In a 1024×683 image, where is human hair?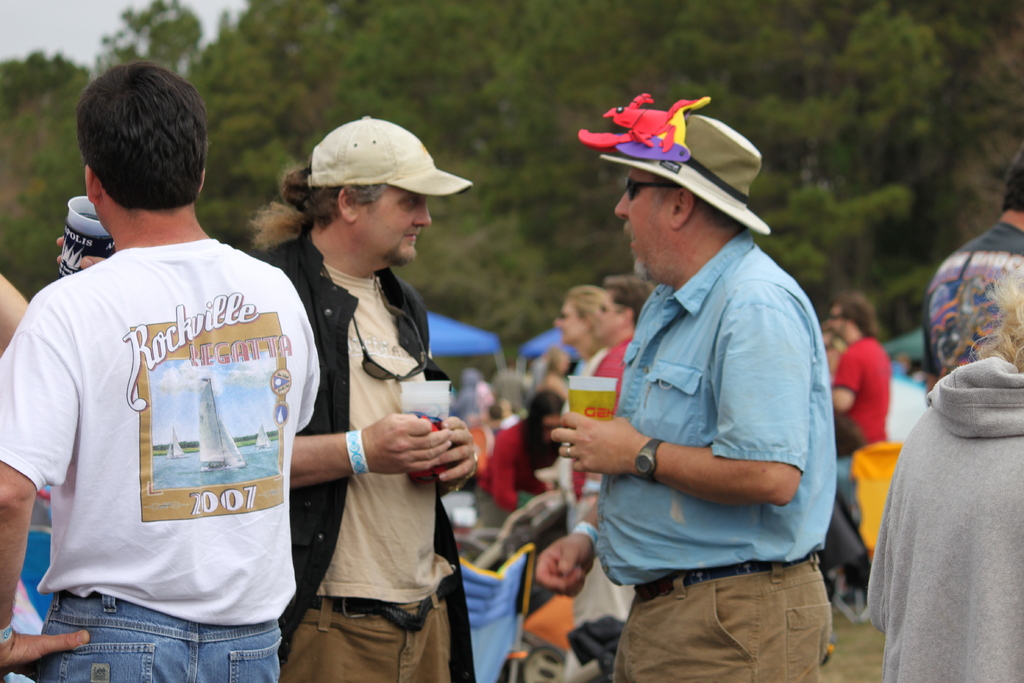
<box>248,162,390,249</box>.
